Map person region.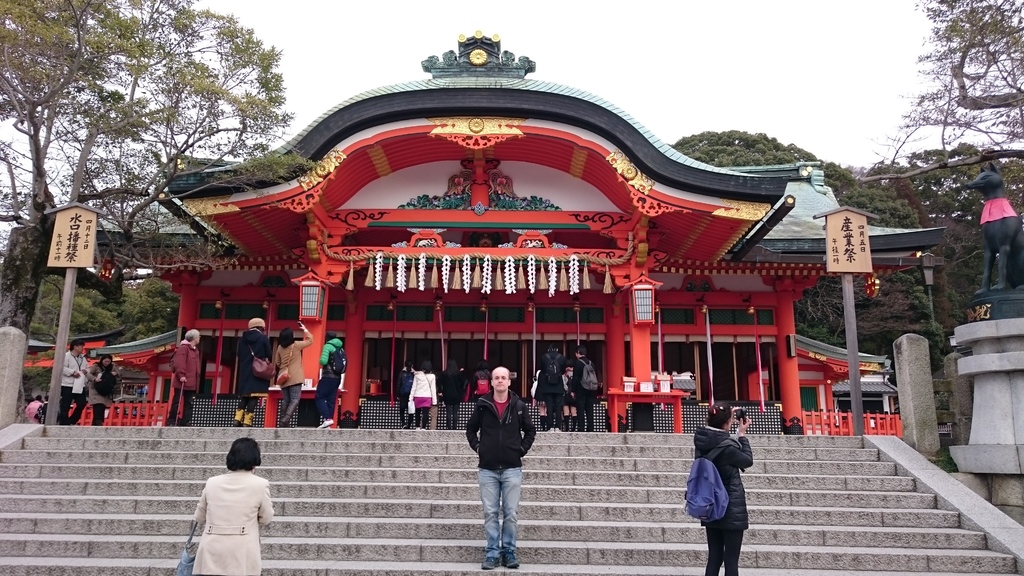
Mapped to left=269, top=321, right=308, bottom=423.
